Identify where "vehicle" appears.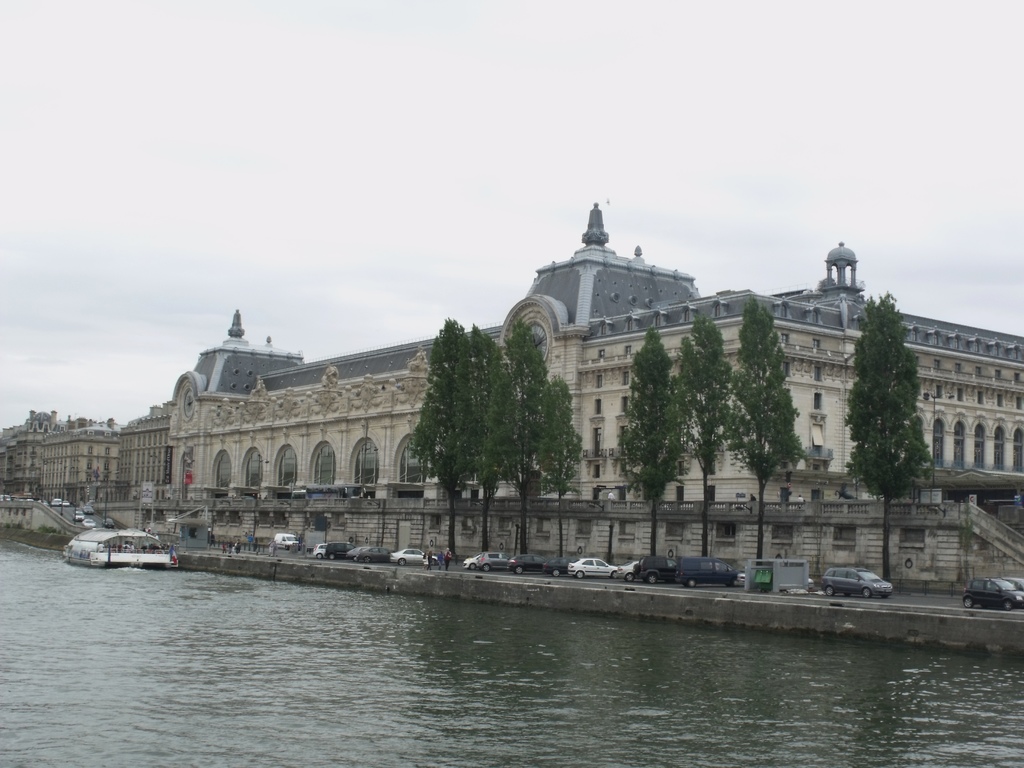
Appears at (x1=329, y1=542, x2=355, y2=561).
